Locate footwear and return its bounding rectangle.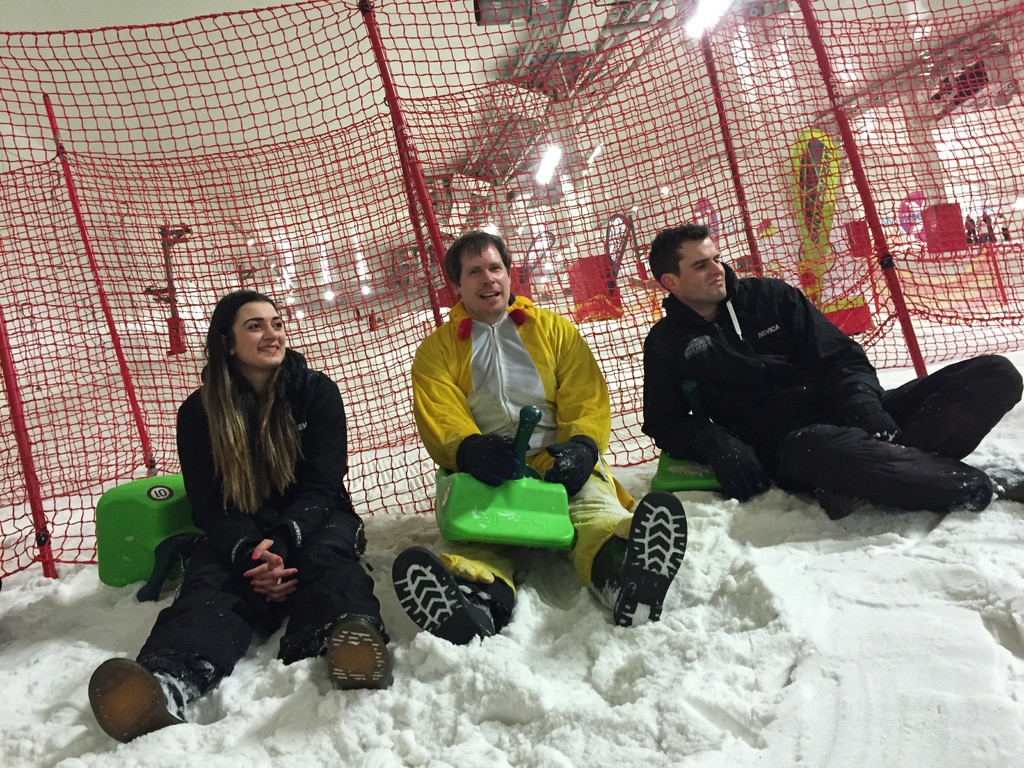
region(321, 612, 401, 697).
